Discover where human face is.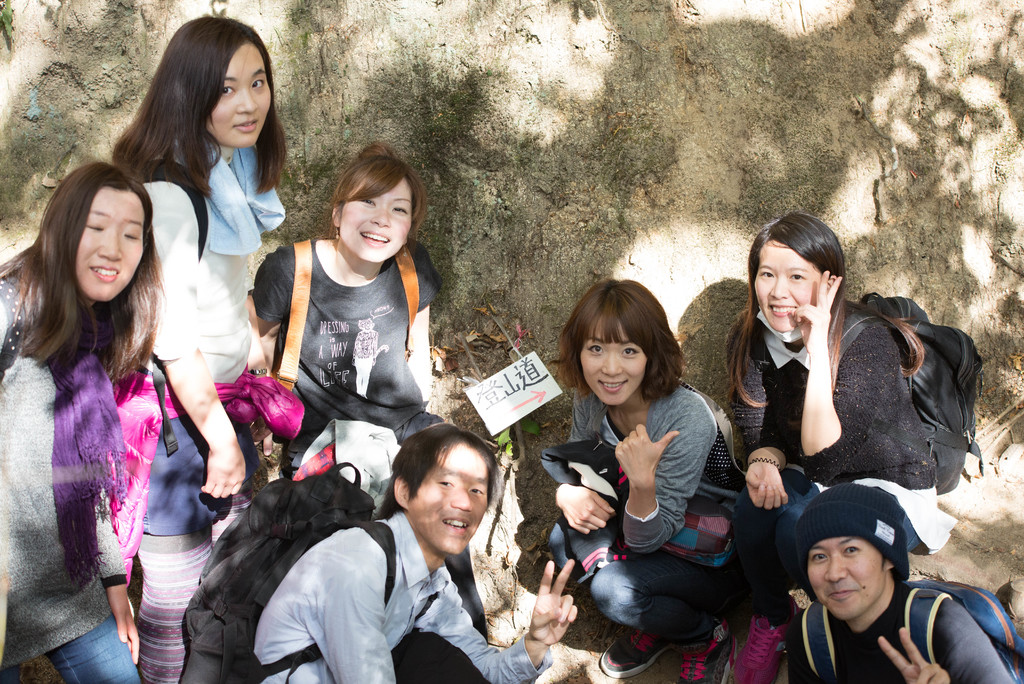
Discovered at {"left": 584, "top": 311, "right": 643, "bottom": 403}.
